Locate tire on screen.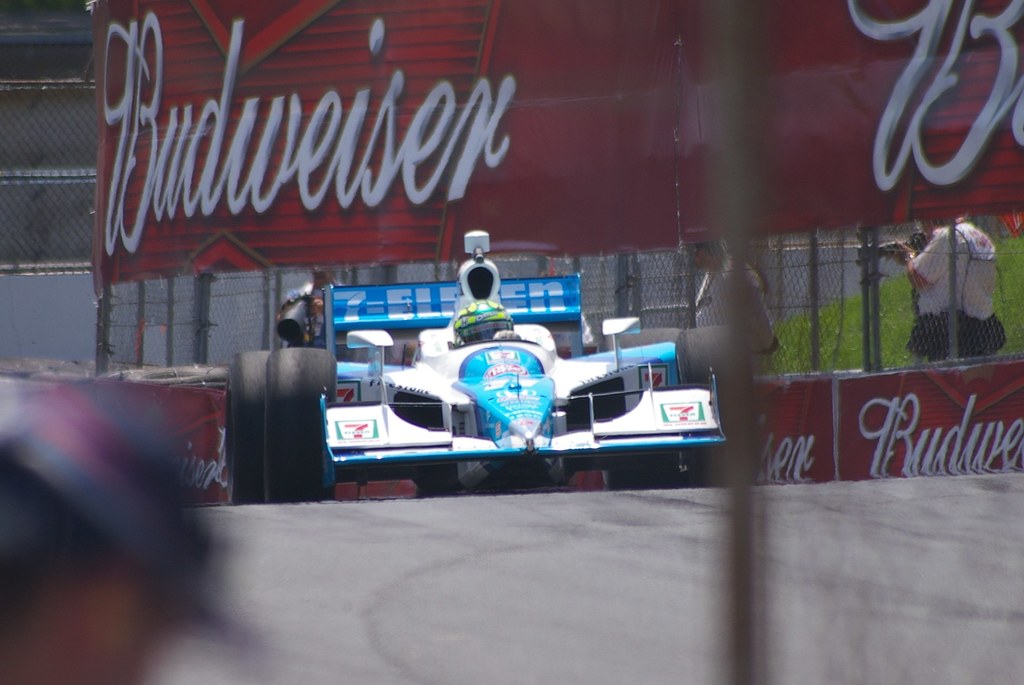
On screen at bbox=[76, 359, 125, 382].
